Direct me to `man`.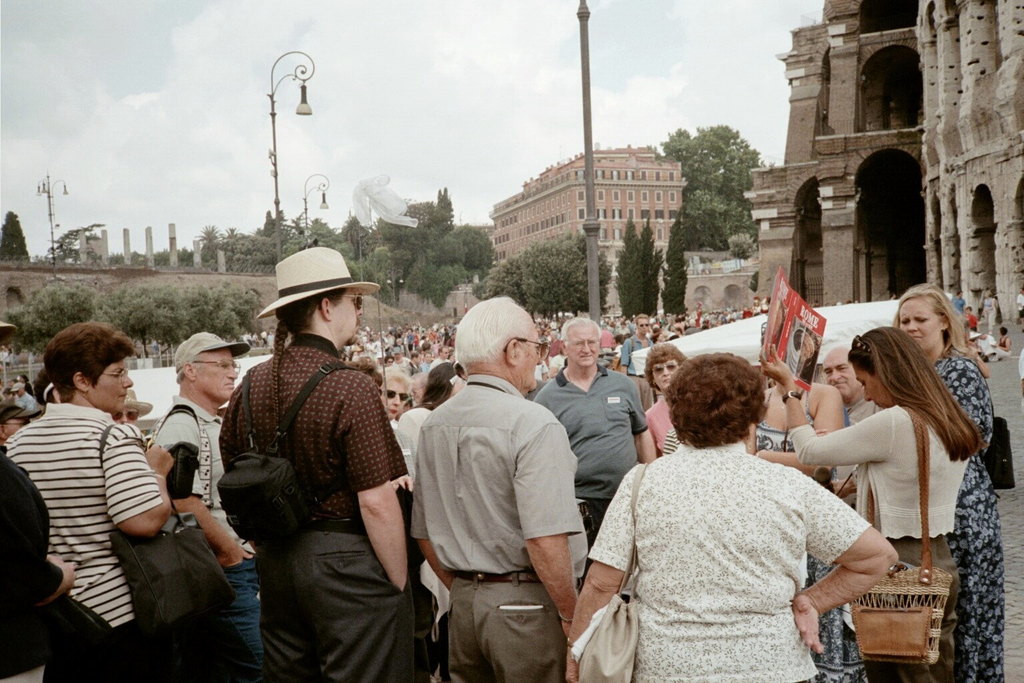
Direction: {"left": 410, "top": 293, "right": 586, "bottom": 682}.
